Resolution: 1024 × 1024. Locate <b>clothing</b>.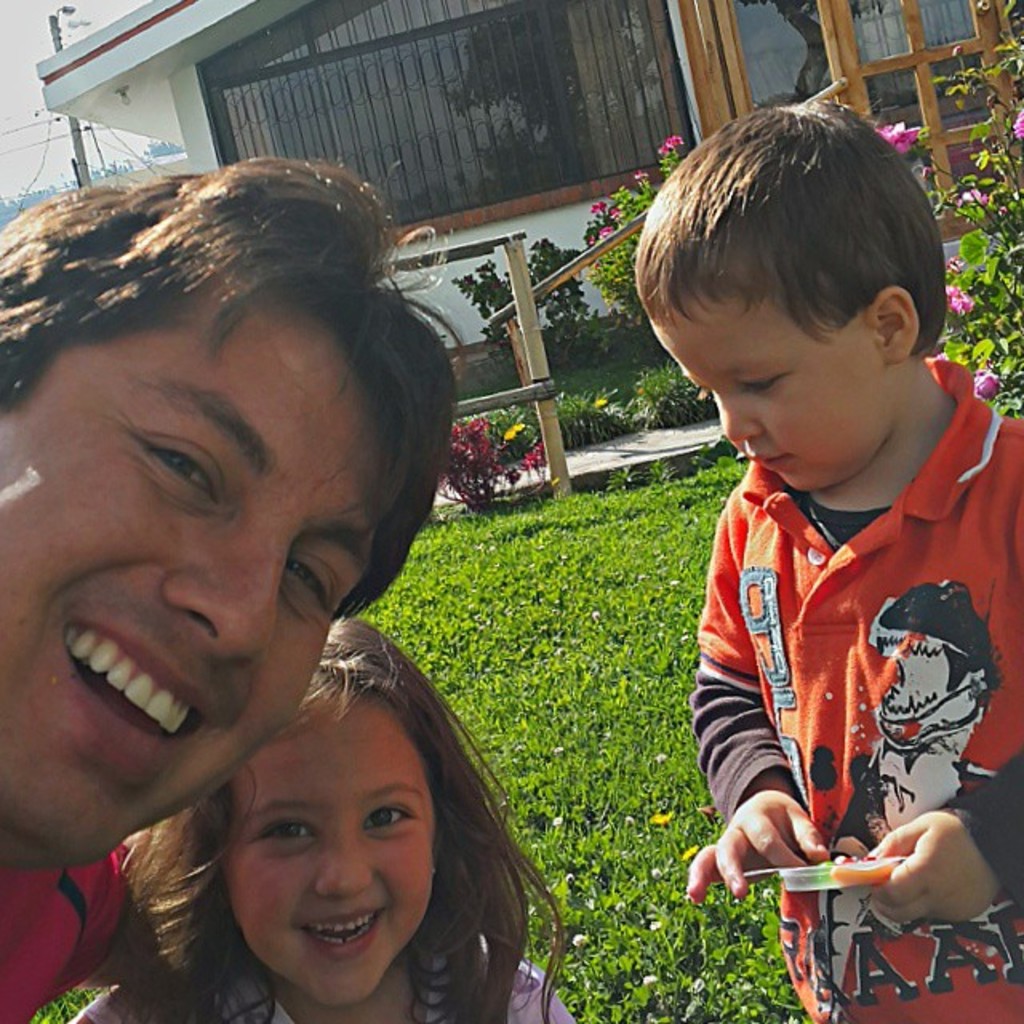
[left=698, top=344, right=1021, bottom=1019].
